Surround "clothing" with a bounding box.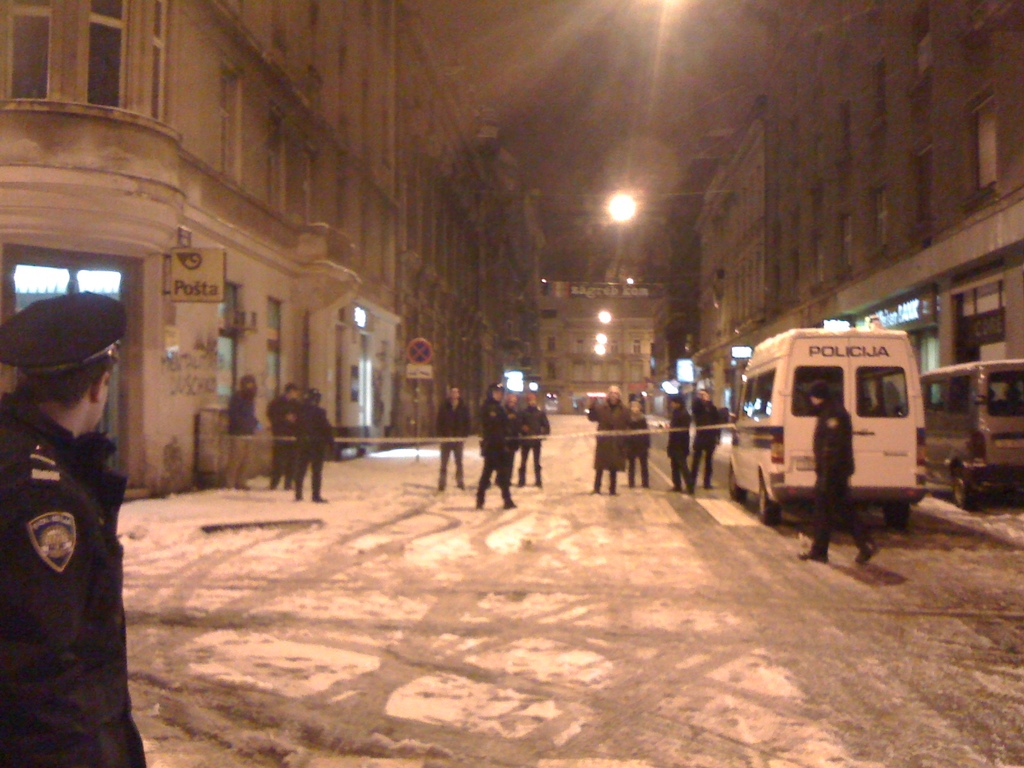
(x1=812, y1=396, x2=867, y2=556).
